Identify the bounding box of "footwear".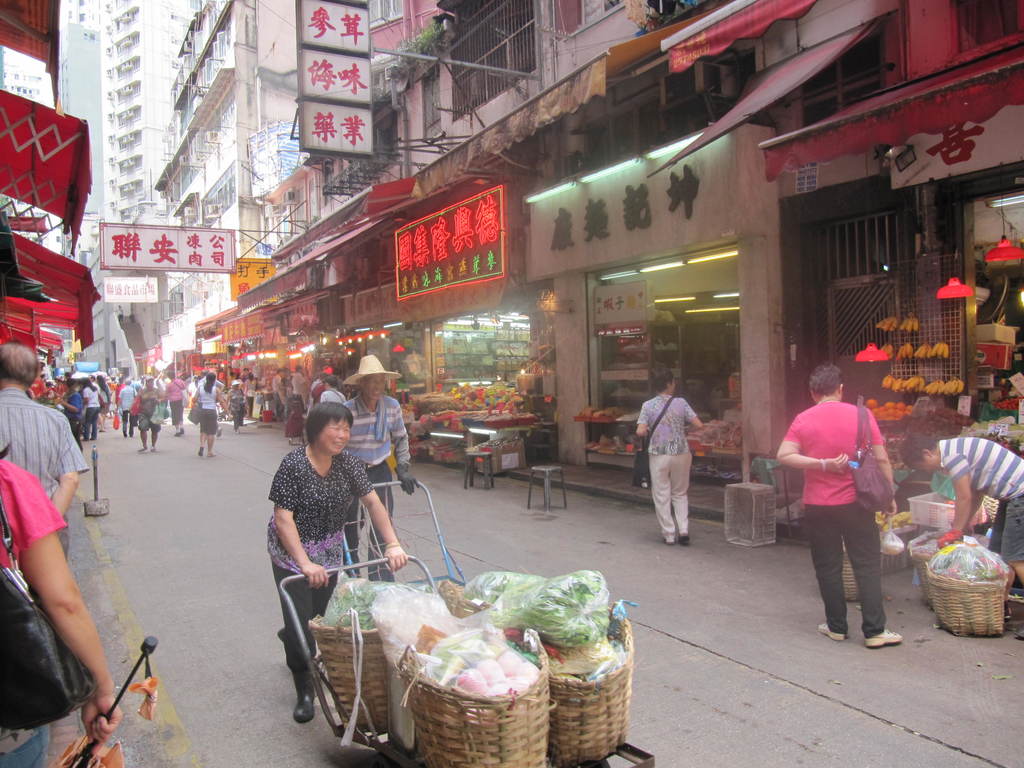
816, 623, 844, 643.
